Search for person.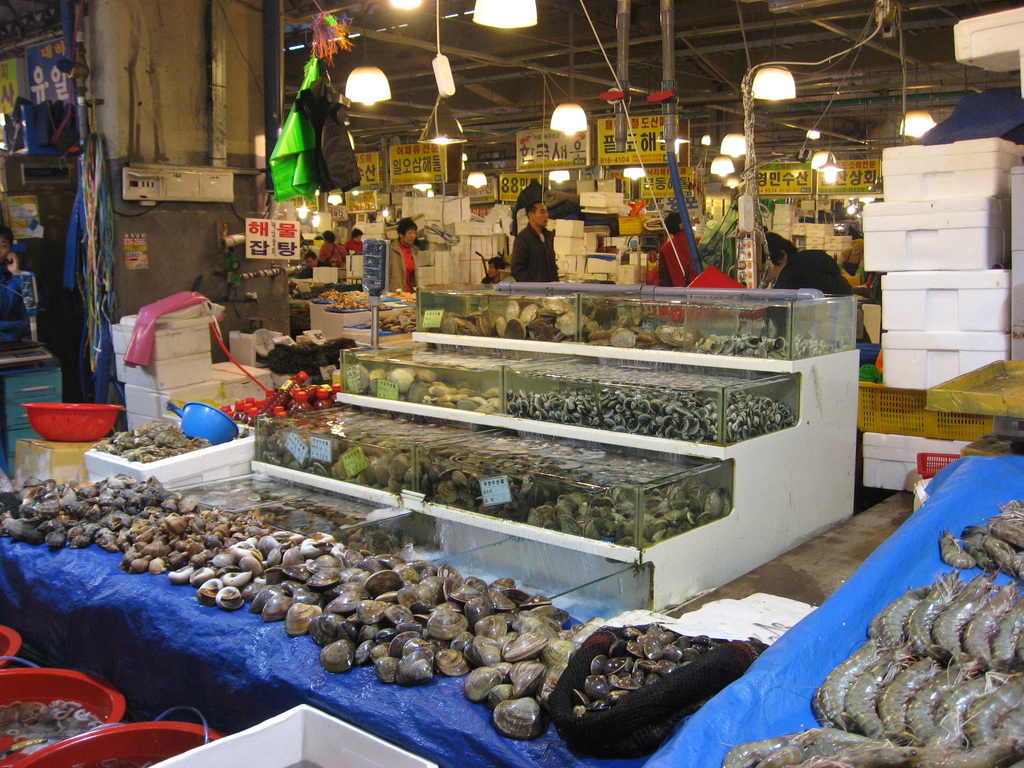
Found at 659/211/703/289.
